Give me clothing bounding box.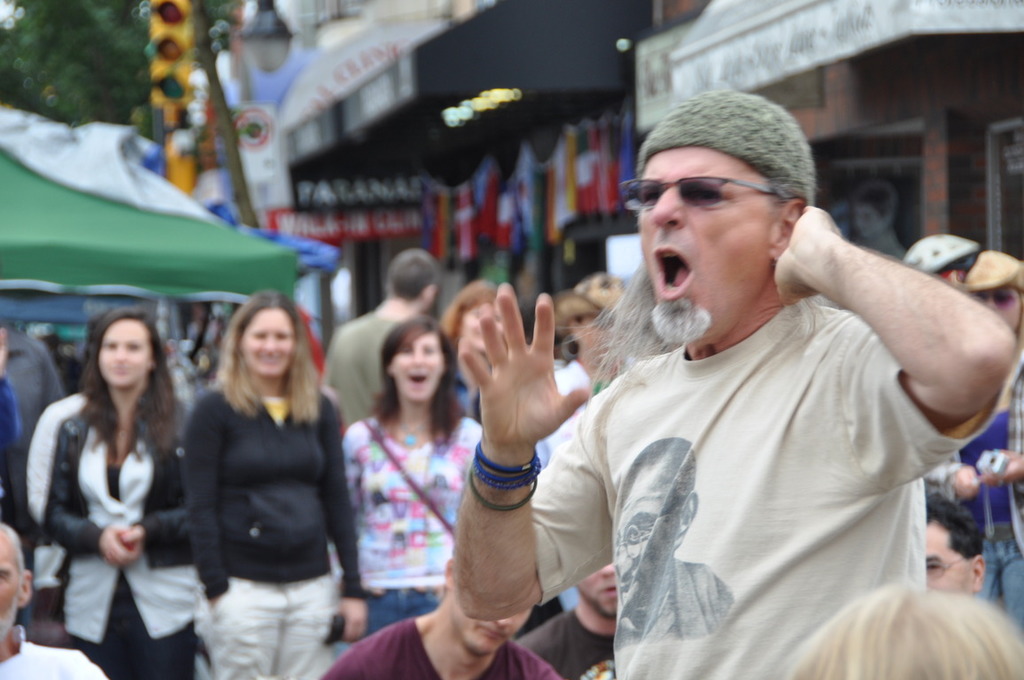
446:359:489:418.
